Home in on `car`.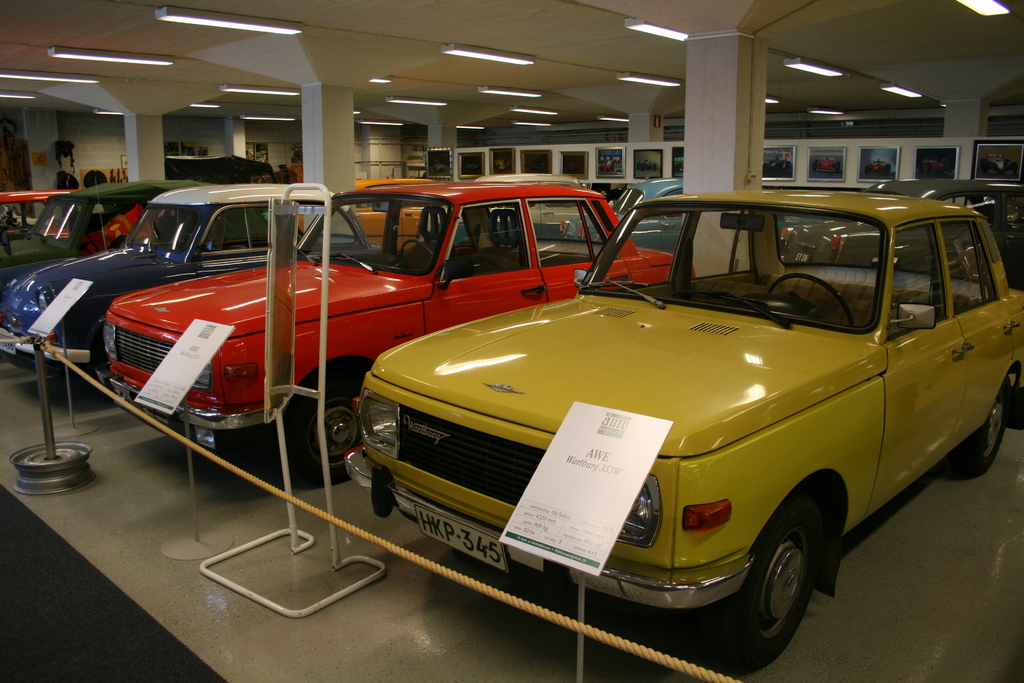
Homed in at {"x1": 327, "y1": 192, "x2": 1023, "y2": 660}.
